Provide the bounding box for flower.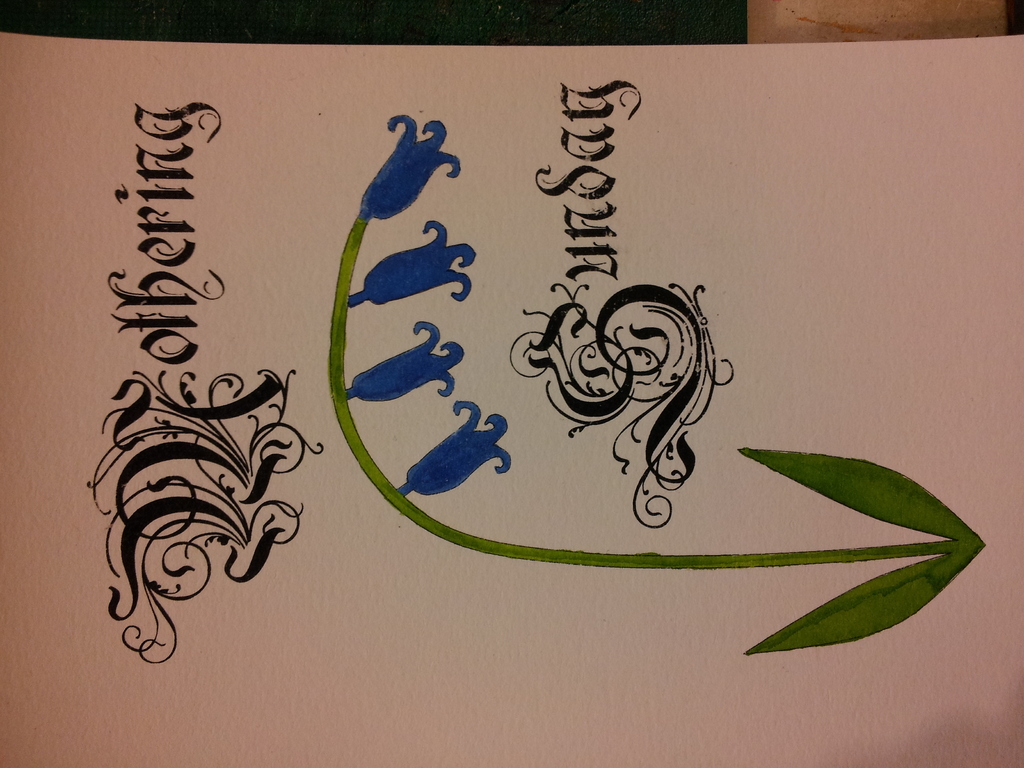
pyautogui.locateOnScreen(345, 321, 468, 404).
